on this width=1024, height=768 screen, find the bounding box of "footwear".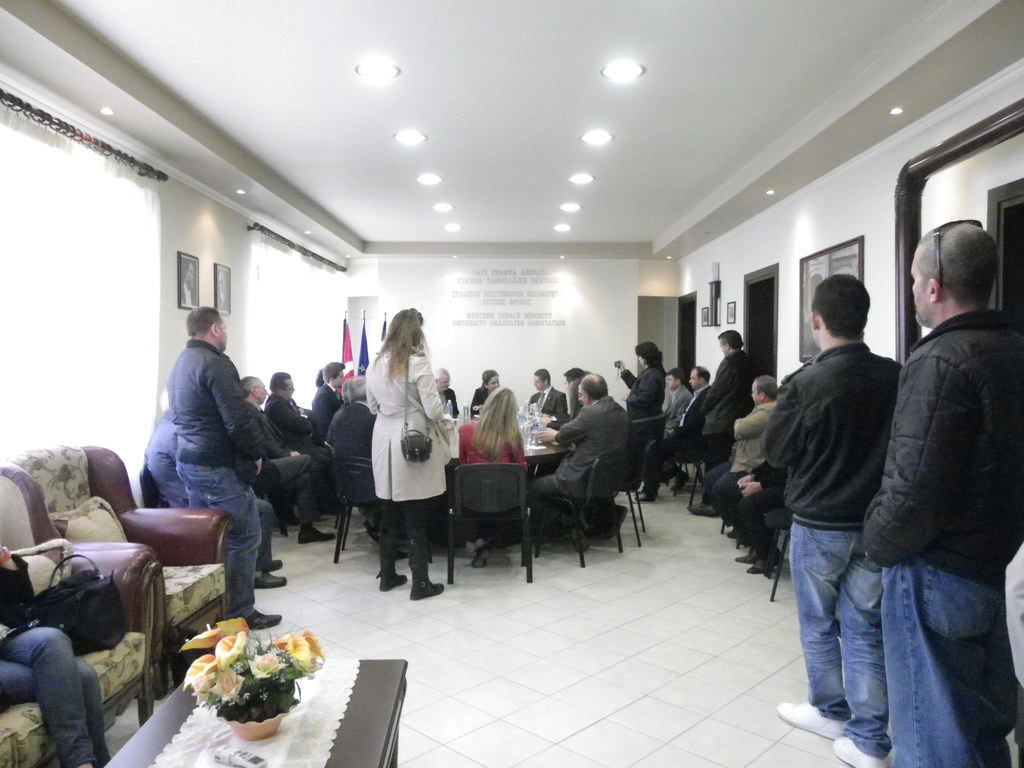
Bounding box: region(744, 546, 787, 575).
